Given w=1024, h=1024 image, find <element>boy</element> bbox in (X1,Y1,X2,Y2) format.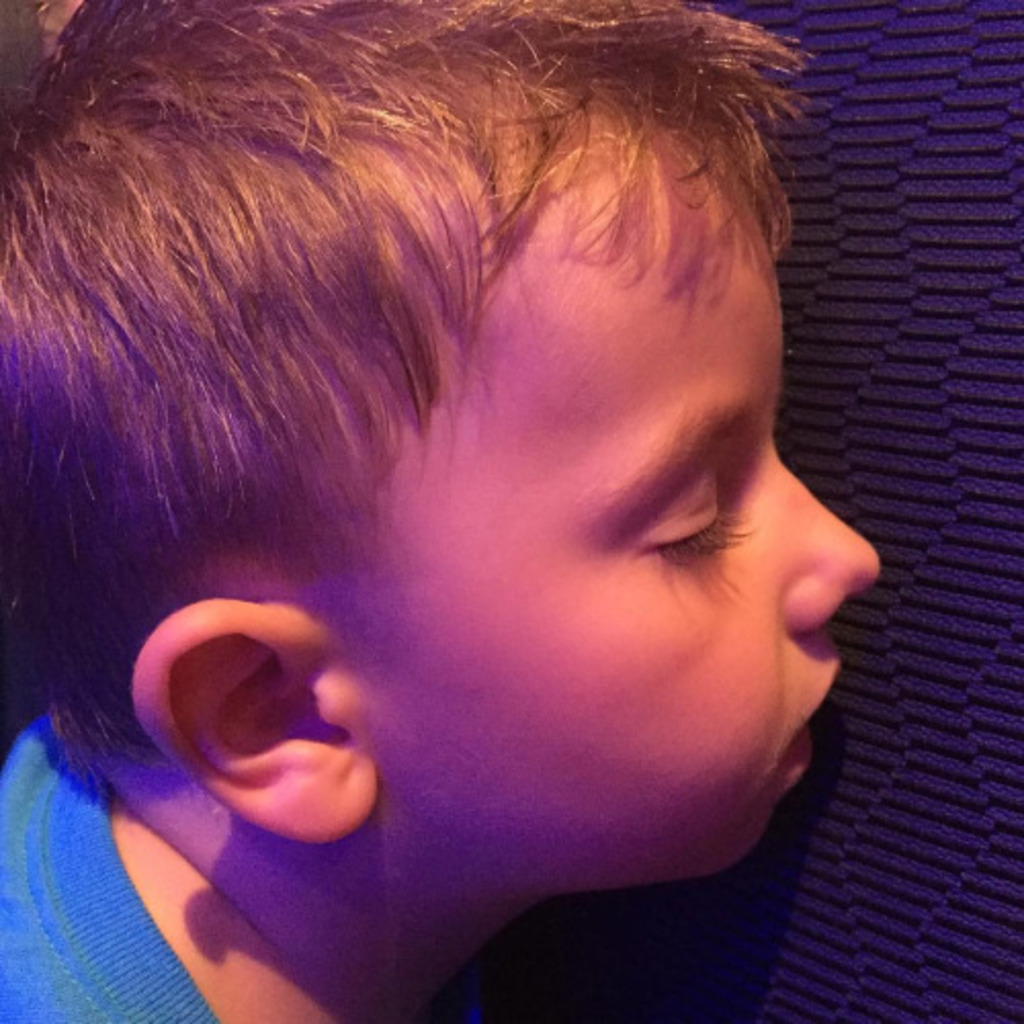
(0,0,903,1022).
